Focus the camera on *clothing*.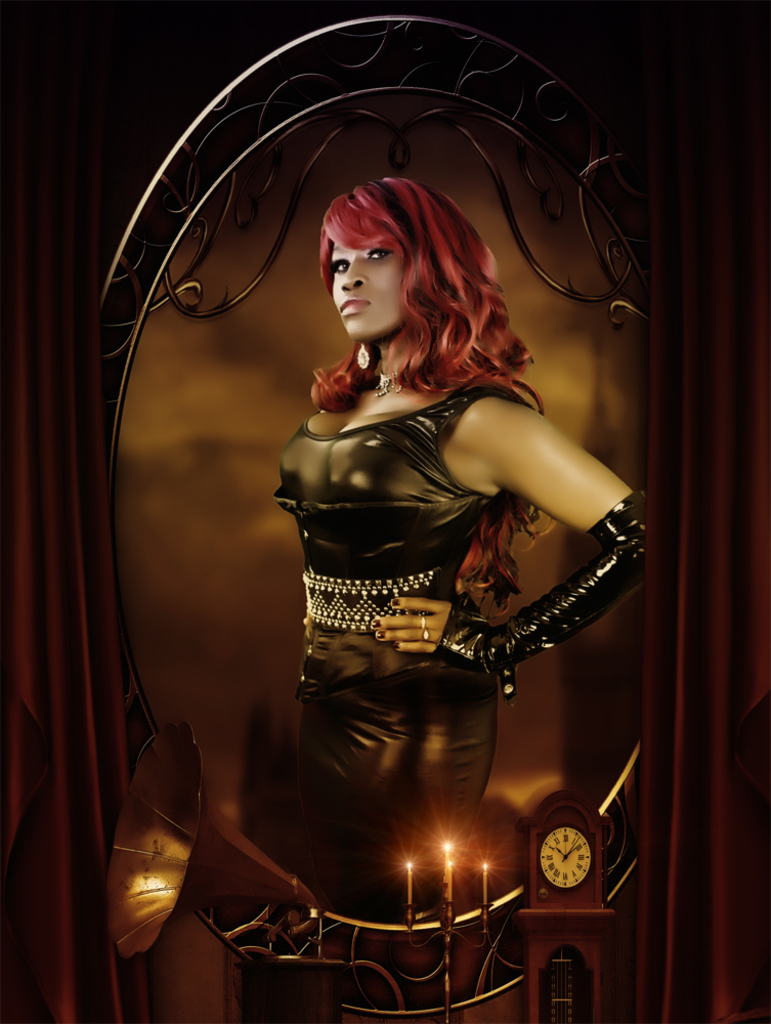
Focus region: [263,305,599,887].
